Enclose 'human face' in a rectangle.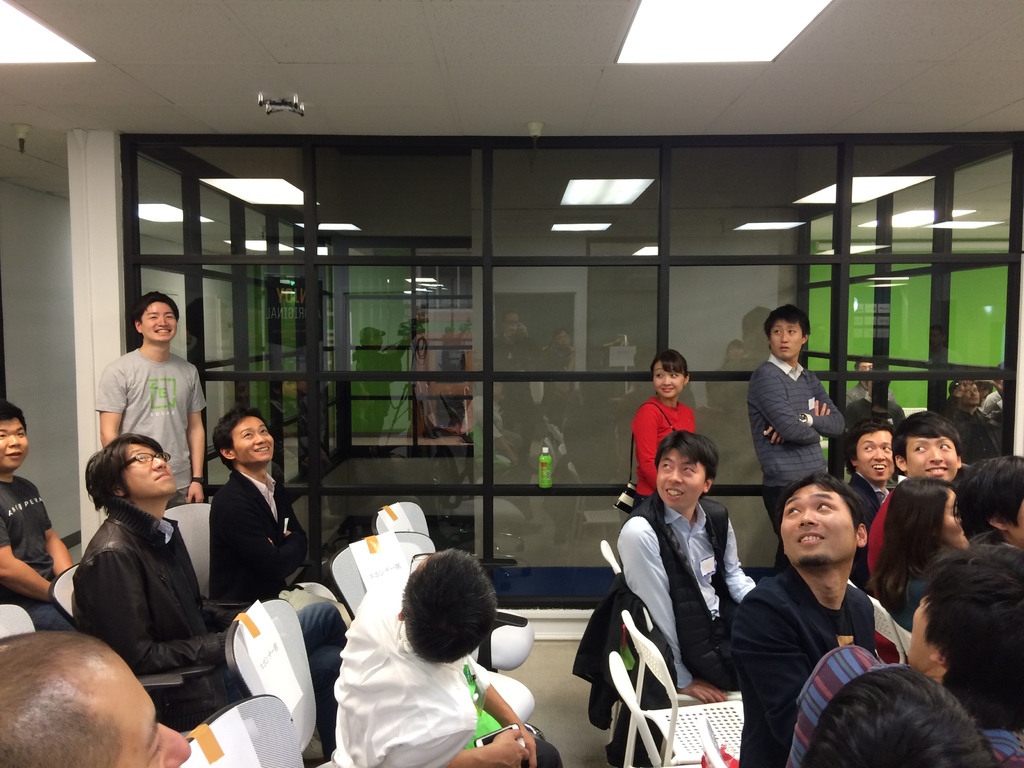
left=962, top=383, right=984, bottom=404.
